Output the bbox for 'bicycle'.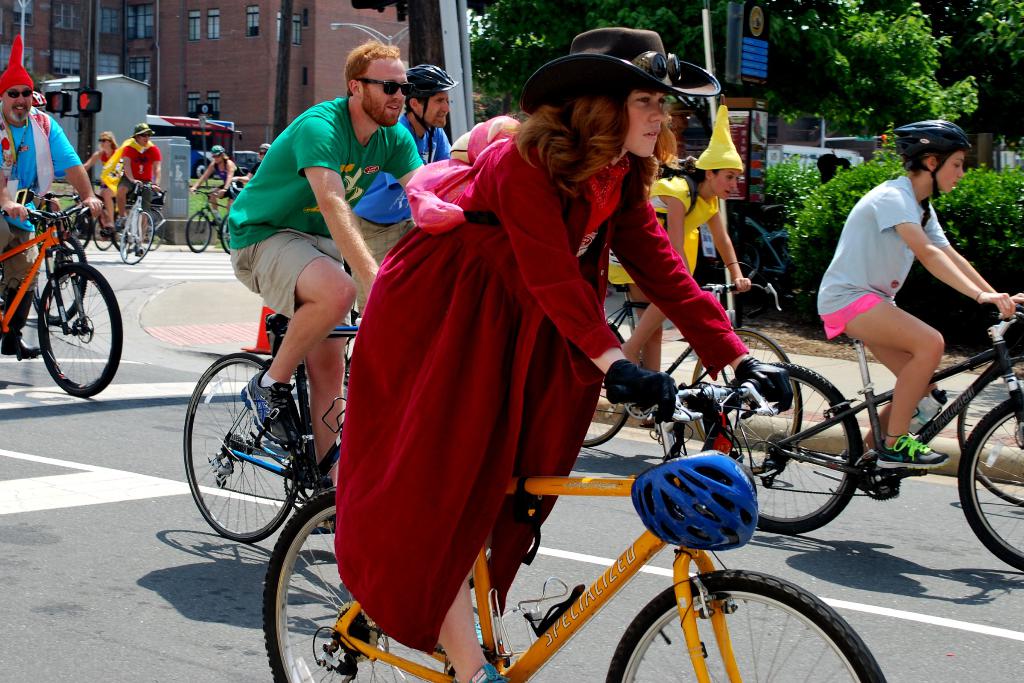
{"left": 264, "top": 383, "right": 880, "bottom": 682}.
